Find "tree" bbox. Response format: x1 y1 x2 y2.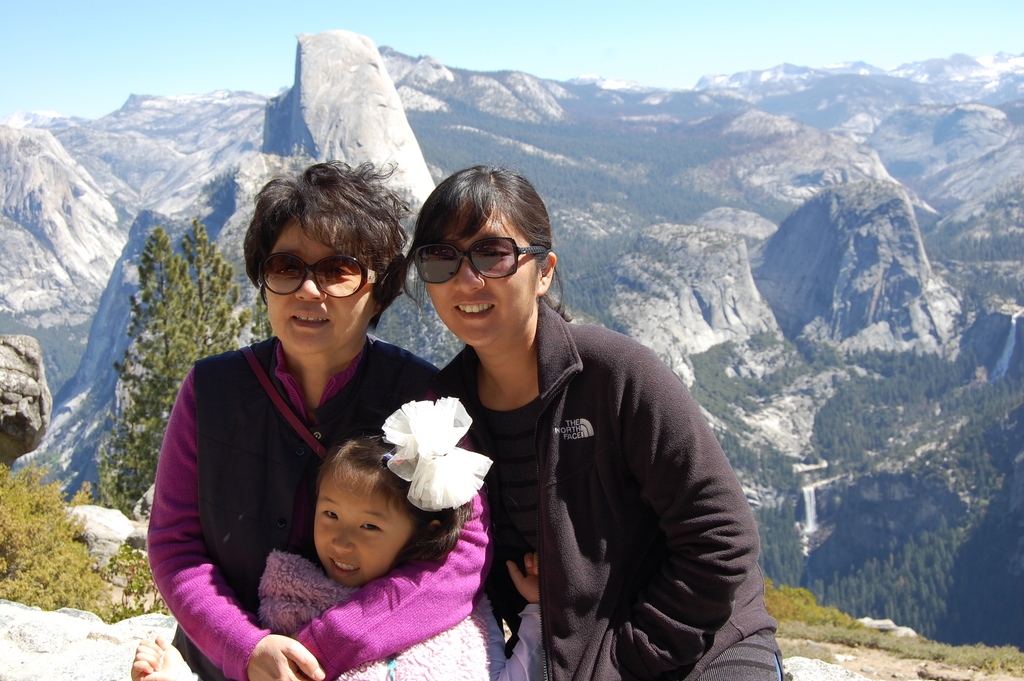
77 217 274 516.
